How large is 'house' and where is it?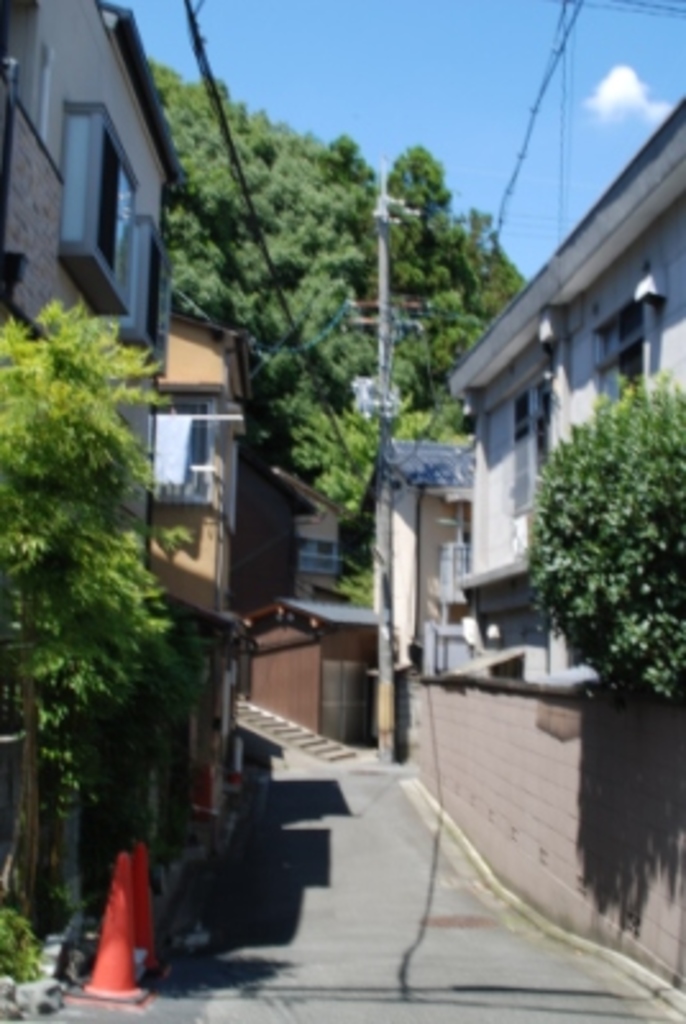
Bounding box: <region>136, 300, 279, 635</region>.
